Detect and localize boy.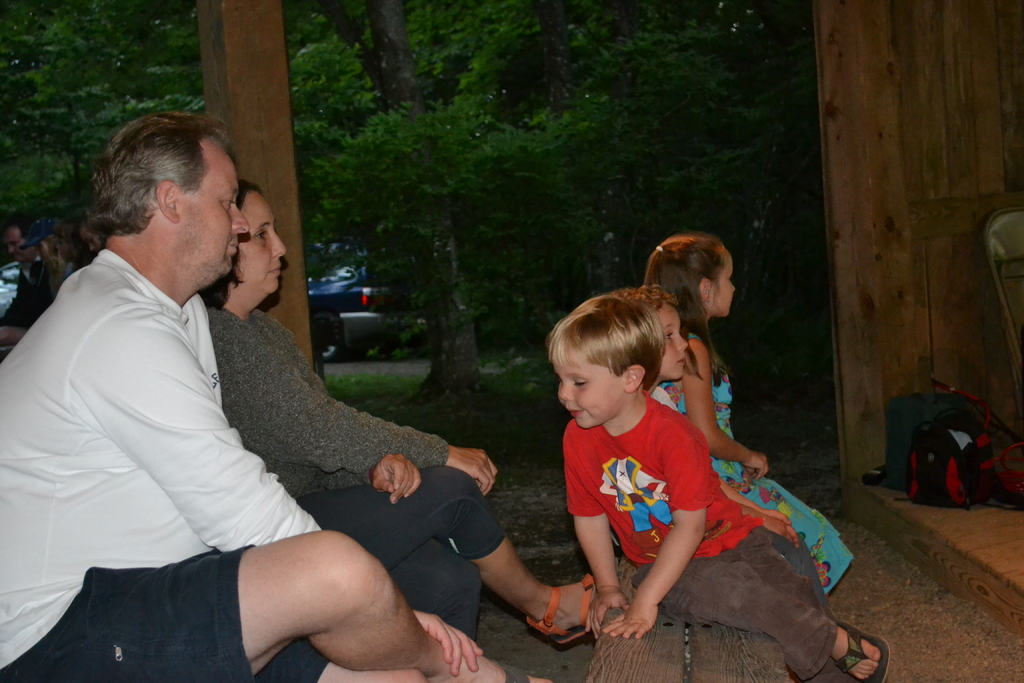
Localized at Rect(522, 293, 815, 661).
